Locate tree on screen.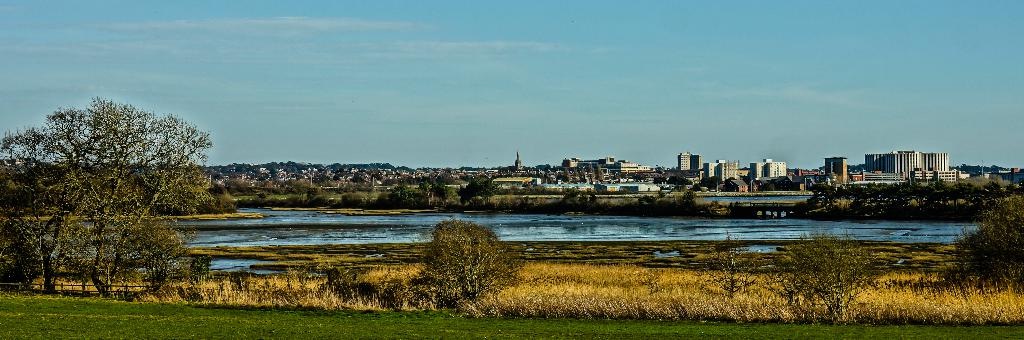
On screen at 458, 172, 501, 211.
